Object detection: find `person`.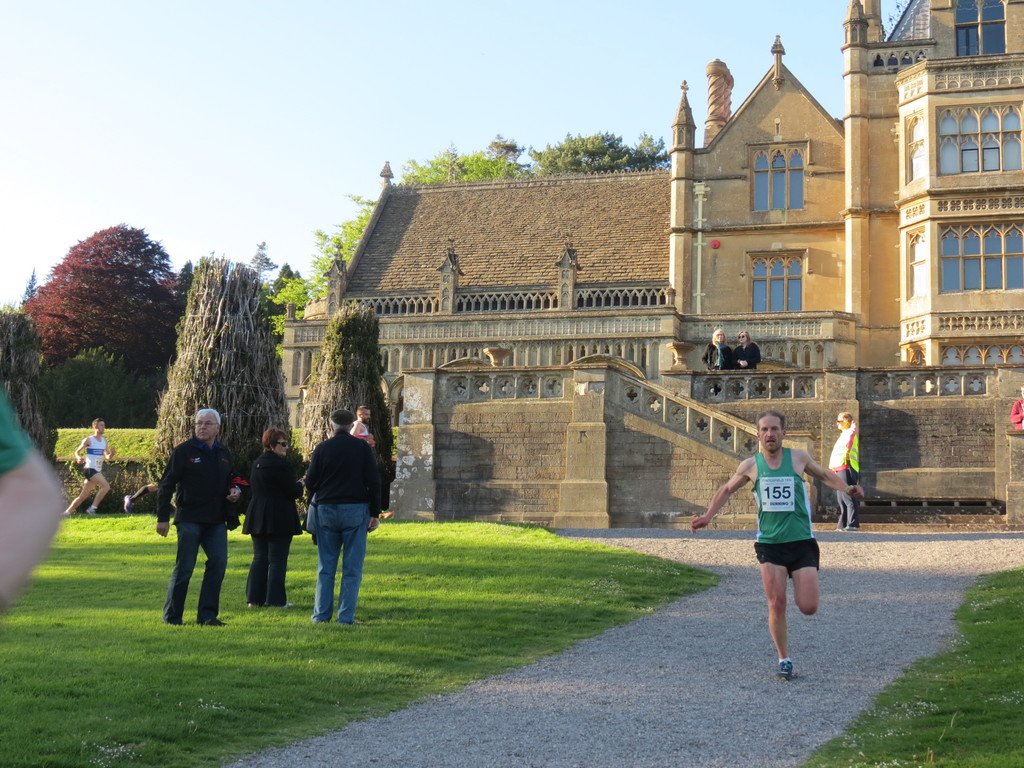
{"x1": 2, "y1": 389, "x2": 60, "y2": 610}.
